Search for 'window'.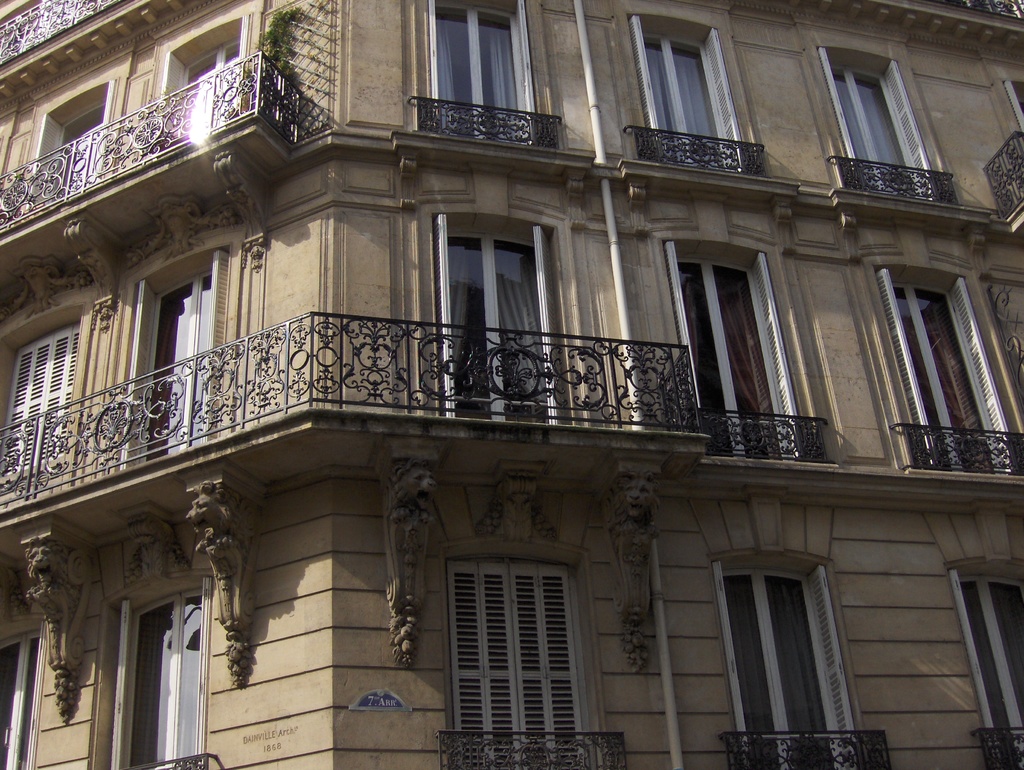
Found at [431, 216, 564, 424].
